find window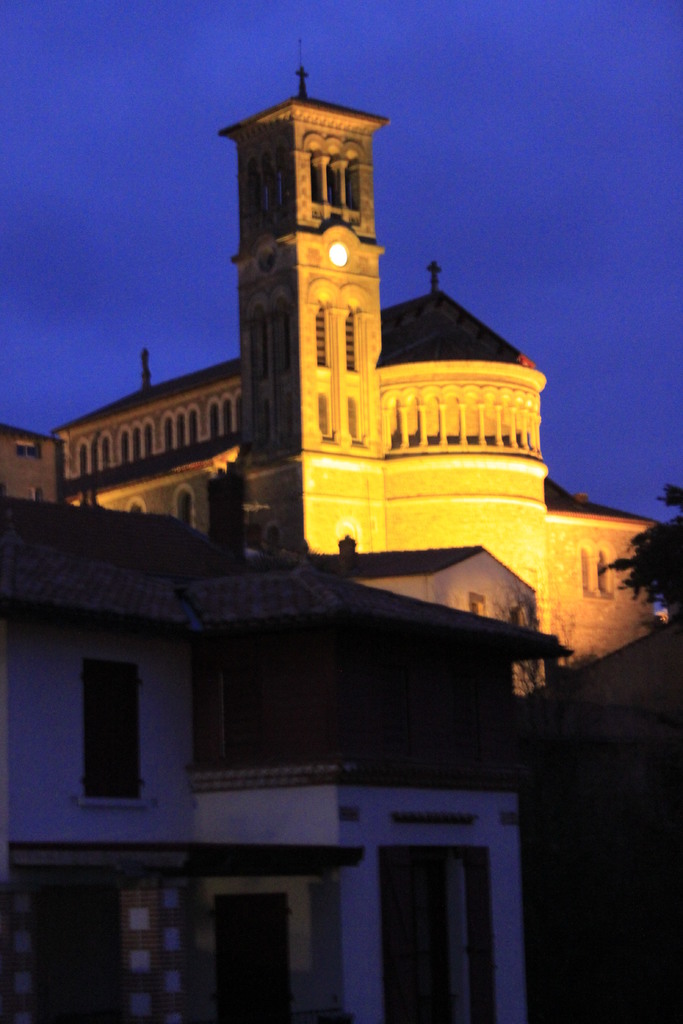
crop(76, 659, 144, 806)
